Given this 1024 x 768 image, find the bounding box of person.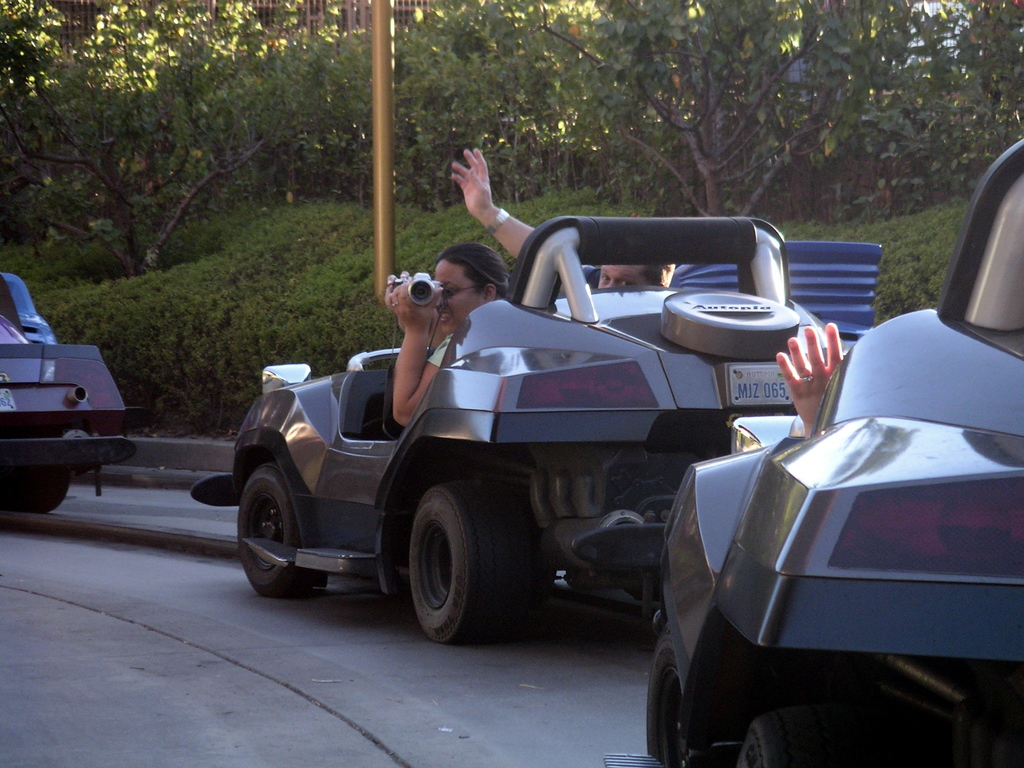
rect(451, 155, 668, 308).
